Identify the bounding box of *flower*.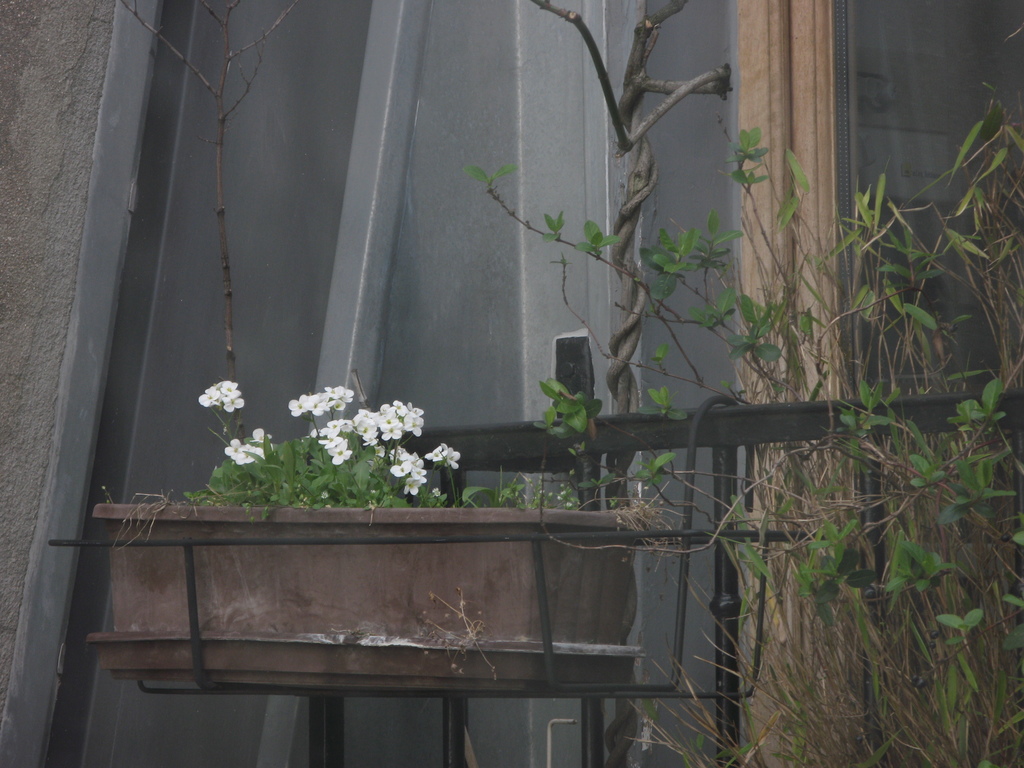
x1=198 y1=380 x2=248 y2=410.
